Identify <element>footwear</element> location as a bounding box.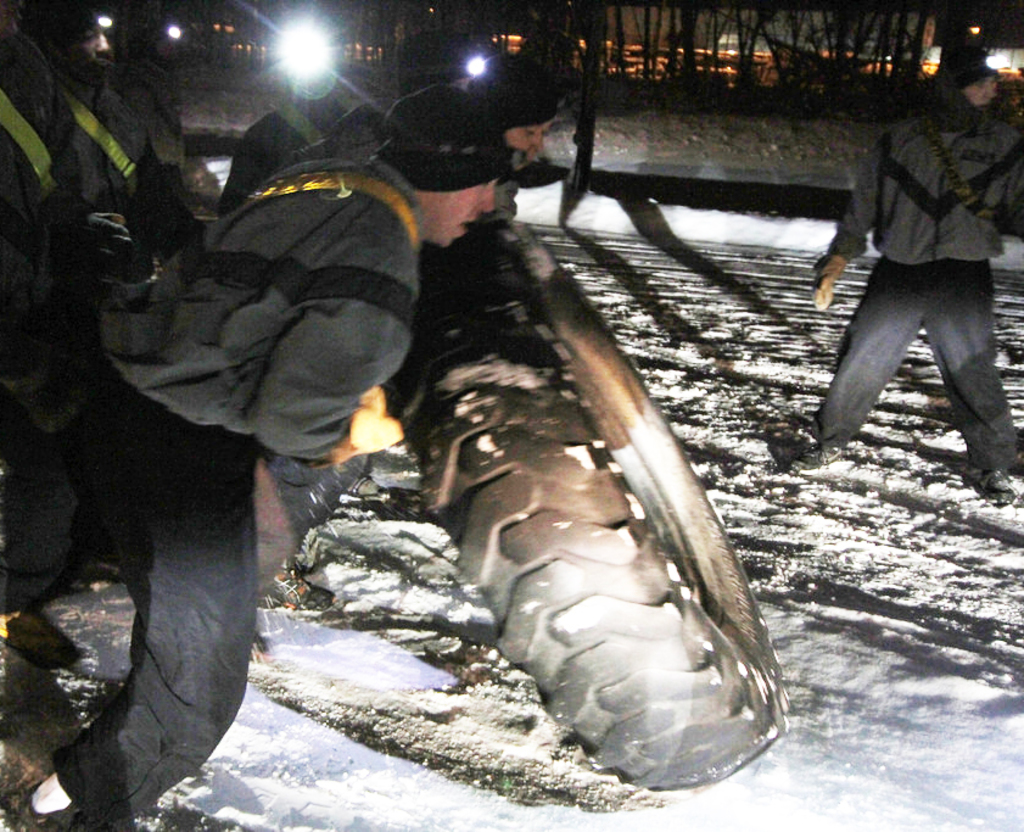
box=[979, 471, 1012, 508].
